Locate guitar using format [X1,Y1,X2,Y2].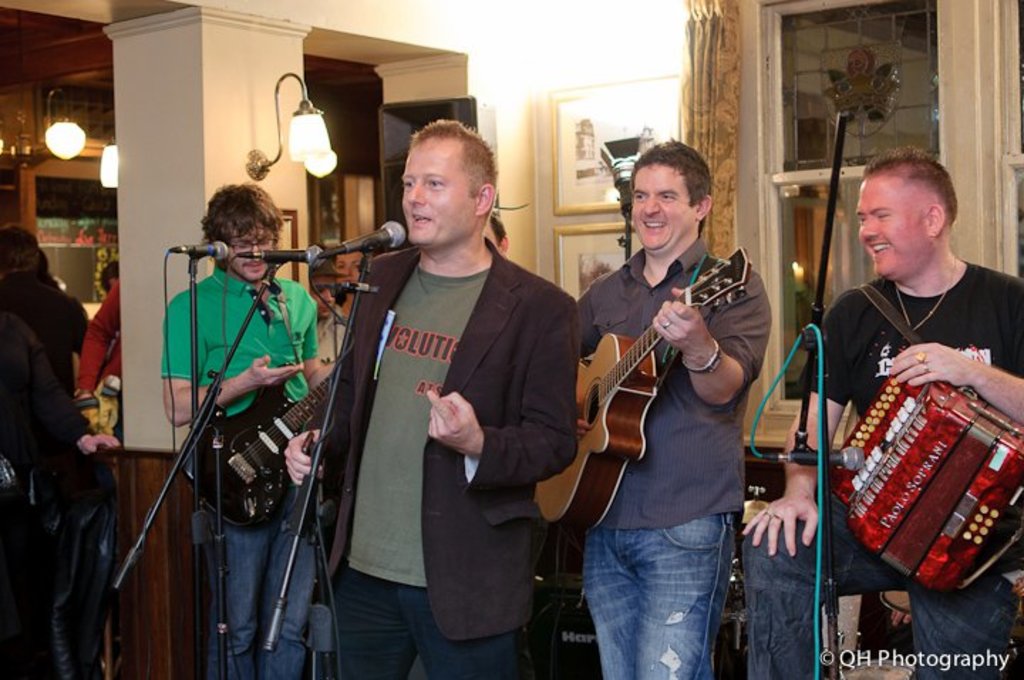
[546,249,751,501].
